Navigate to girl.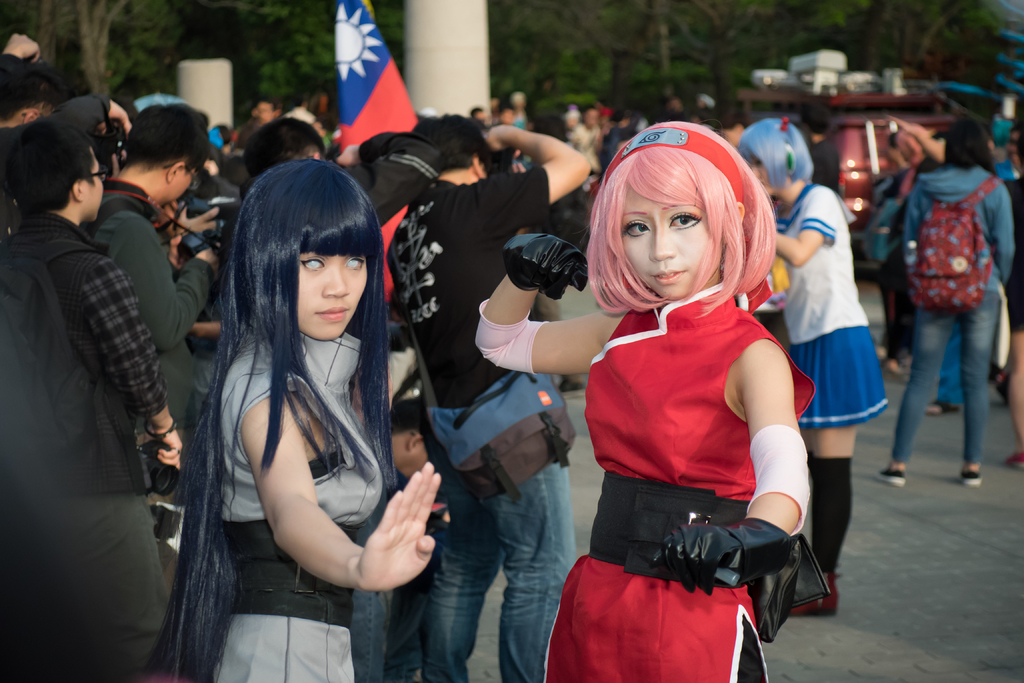
Navigation target: rect(174, 163, 442, 682).
